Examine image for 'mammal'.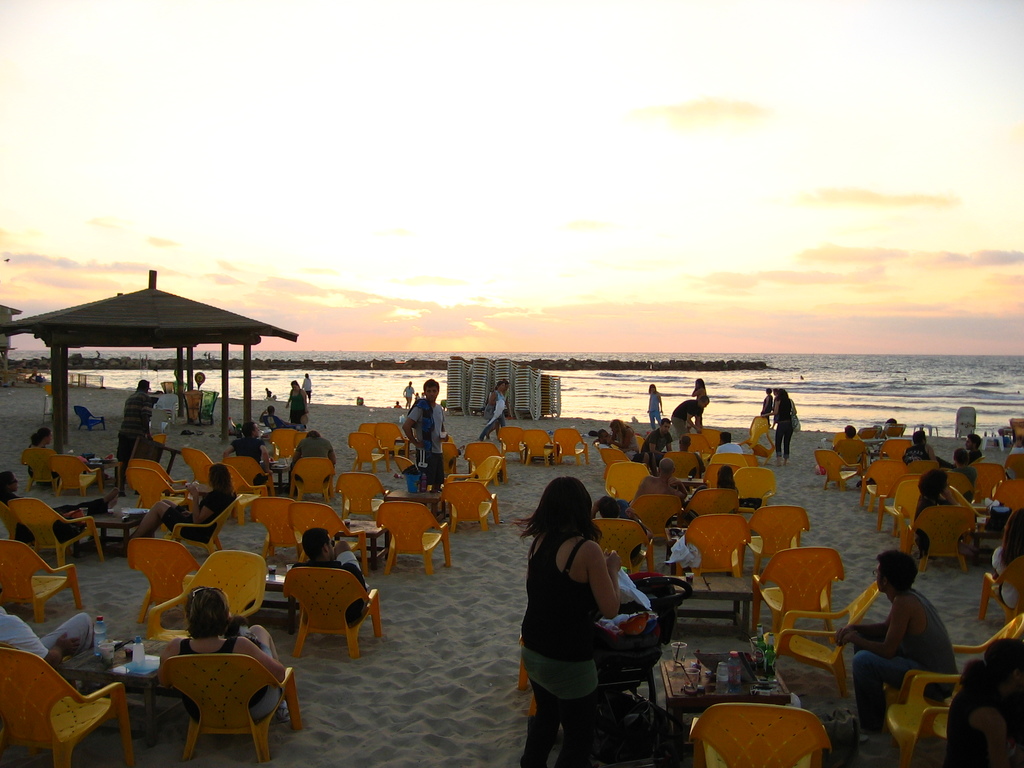
Examination result: rect(953, 447, 975, 486).
